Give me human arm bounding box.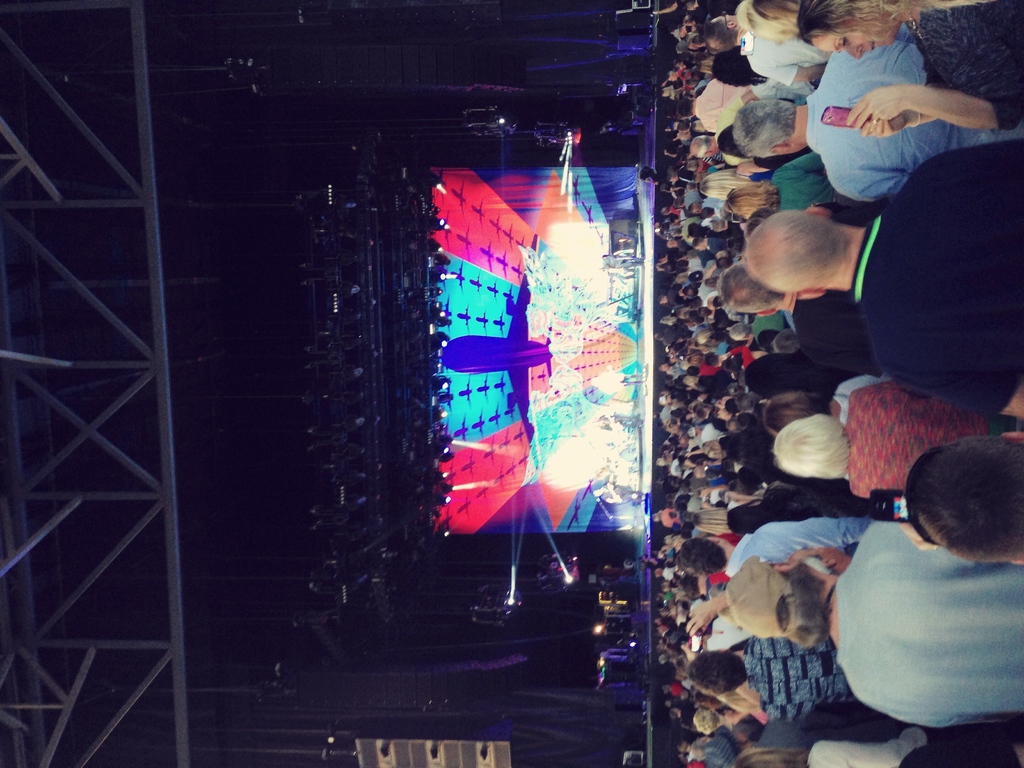
crop(724, 500, 754, 511).
